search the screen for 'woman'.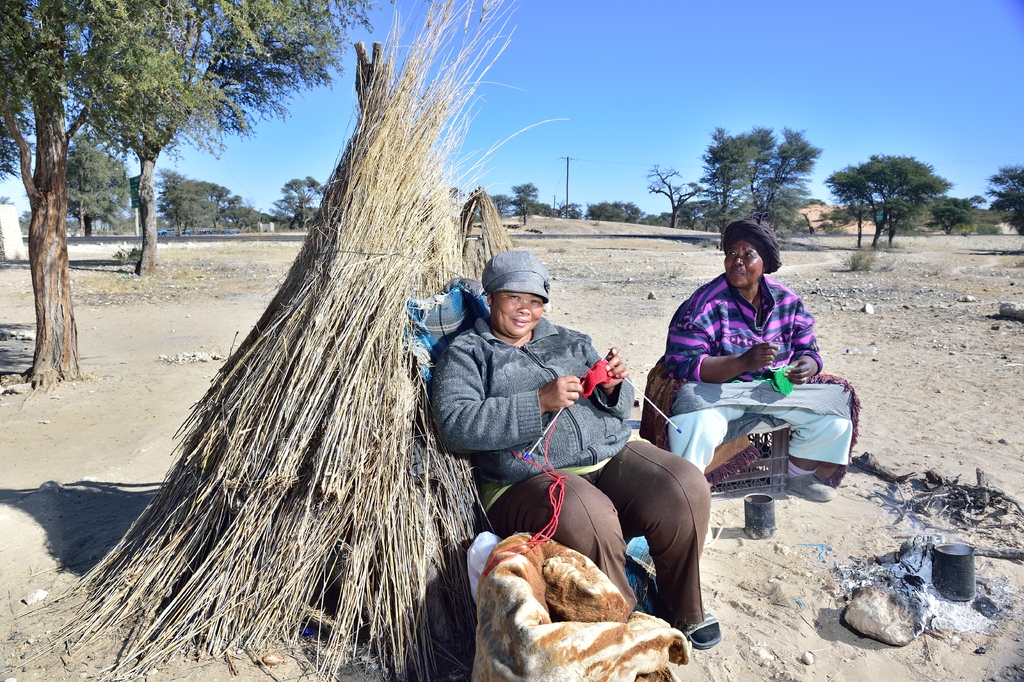
Found at bbox=(659, 222, 847, 546).
